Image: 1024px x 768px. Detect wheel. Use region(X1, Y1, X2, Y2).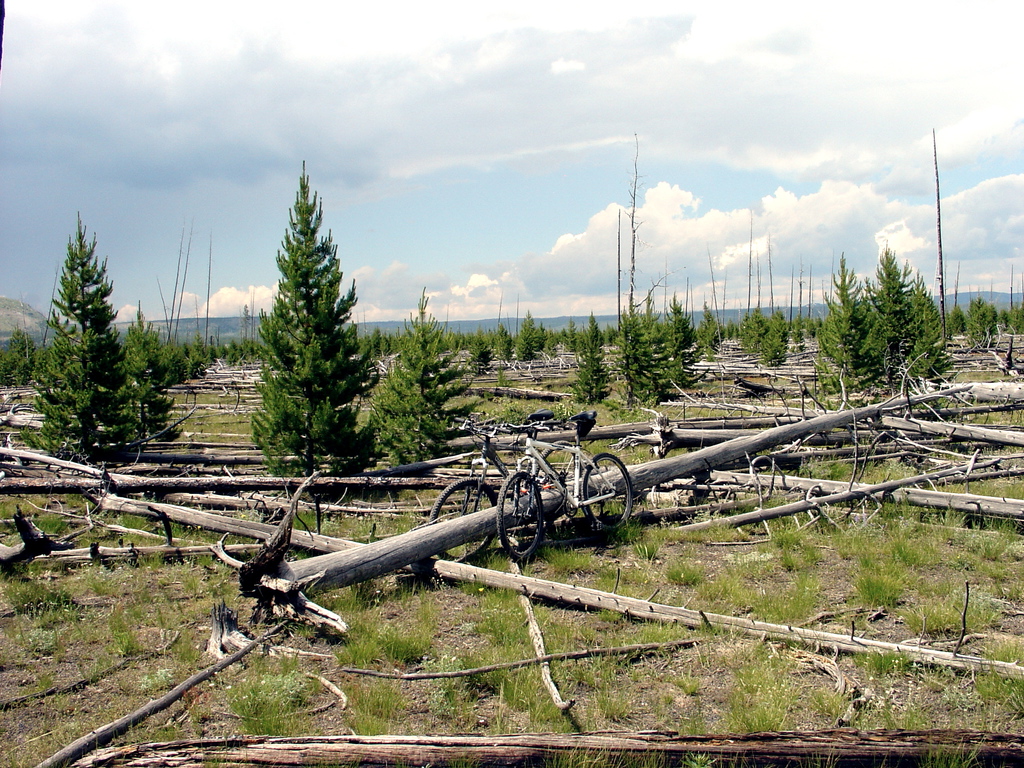
region(501, 466, 559, 564).
